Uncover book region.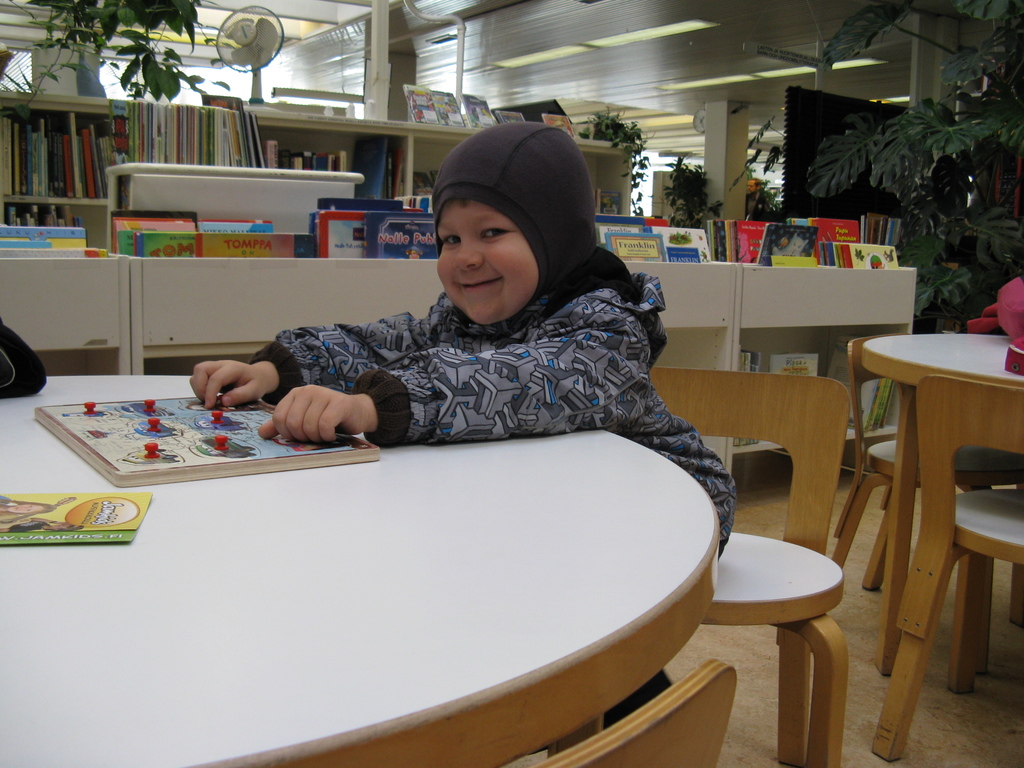
Uncovered: <bbox>545, 114, 579, 141</bbox>.
